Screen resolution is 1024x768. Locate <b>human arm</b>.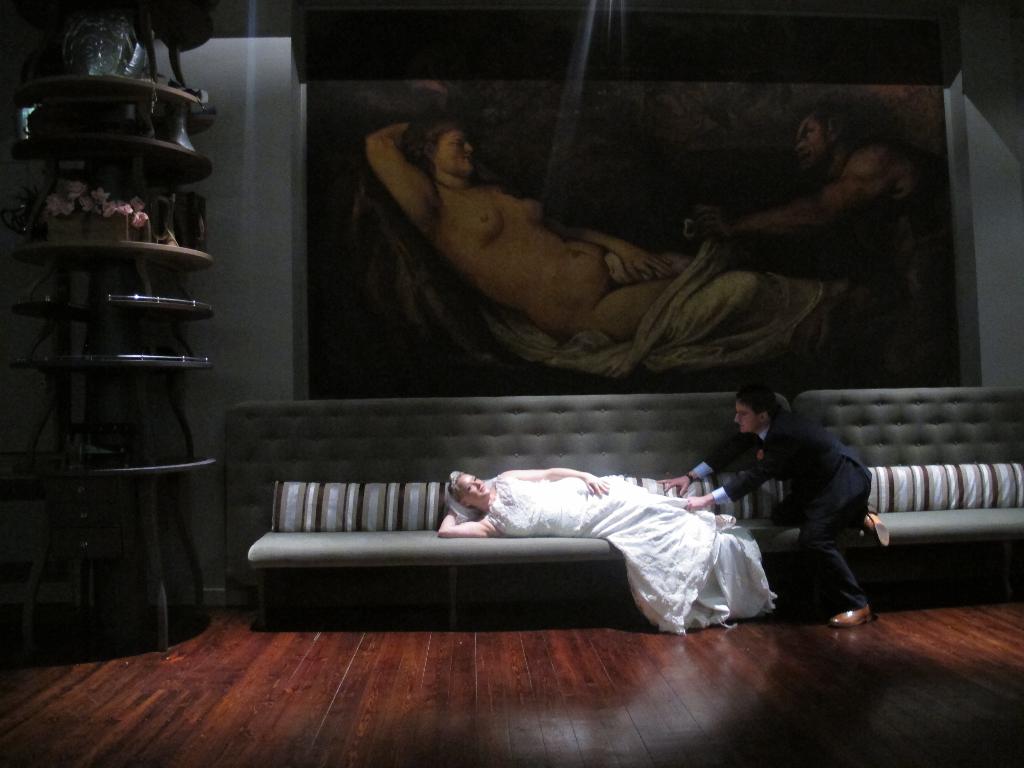
(left=493, top=462, right=626, bottom=499).
